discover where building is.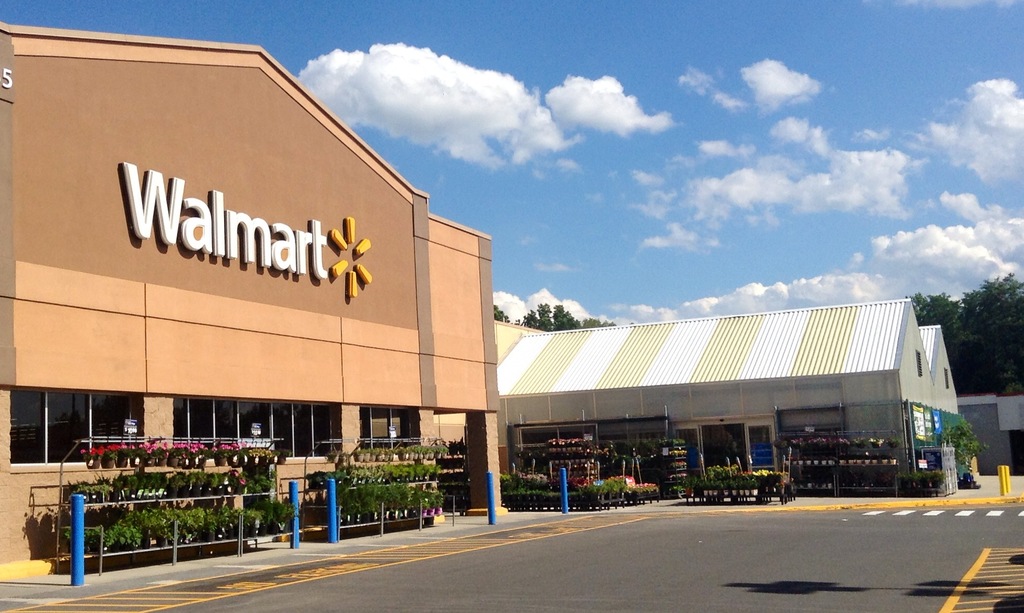
Discovered at box(0, 23, 506, 583).
